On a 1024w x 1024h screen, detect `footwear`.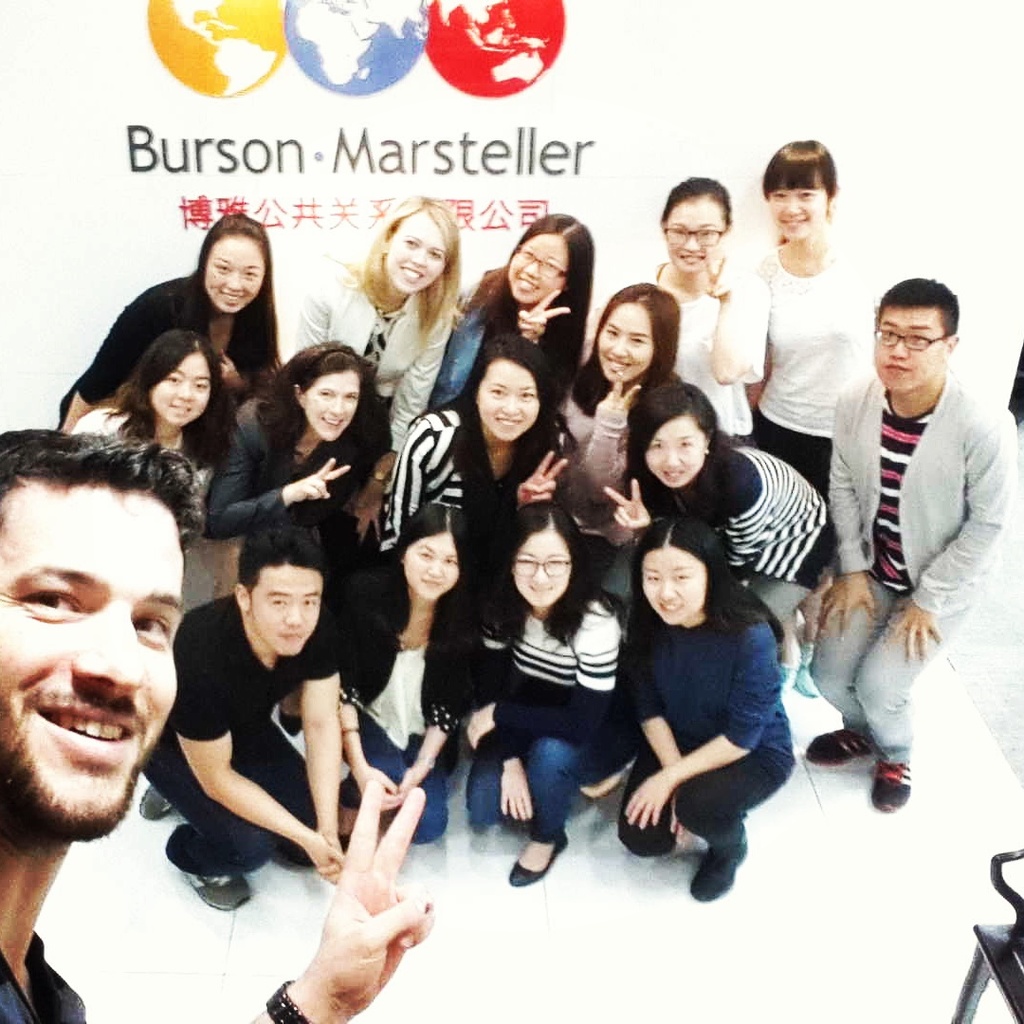
<bbox>192, 869, 252, 910</bbox>.
